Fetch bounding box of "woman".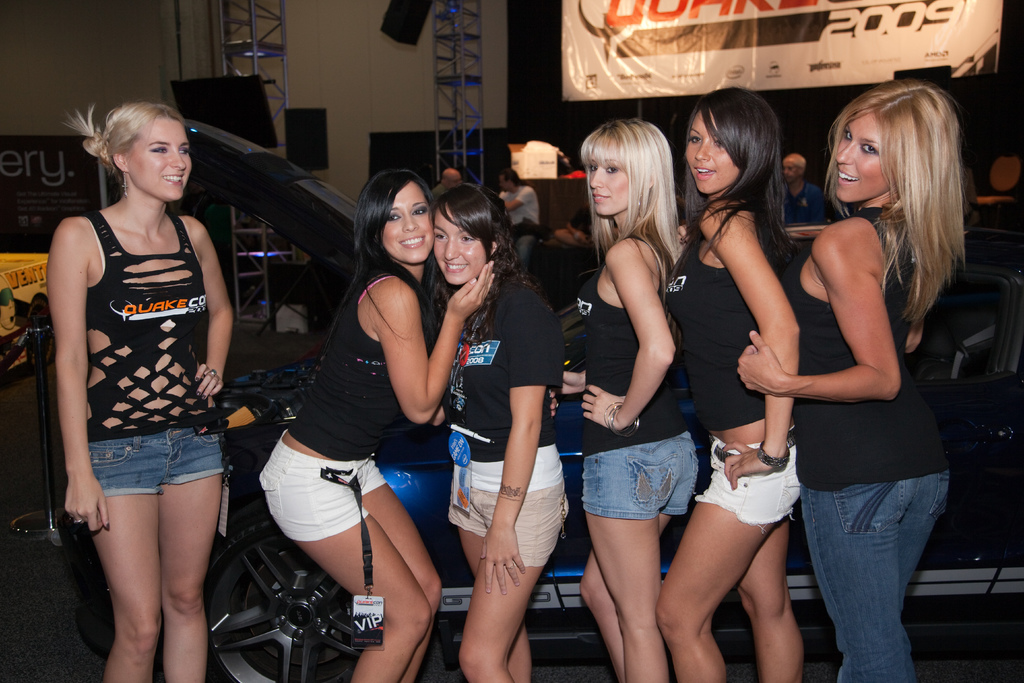
Bbox: Rect(33, 83, 257, 680).
